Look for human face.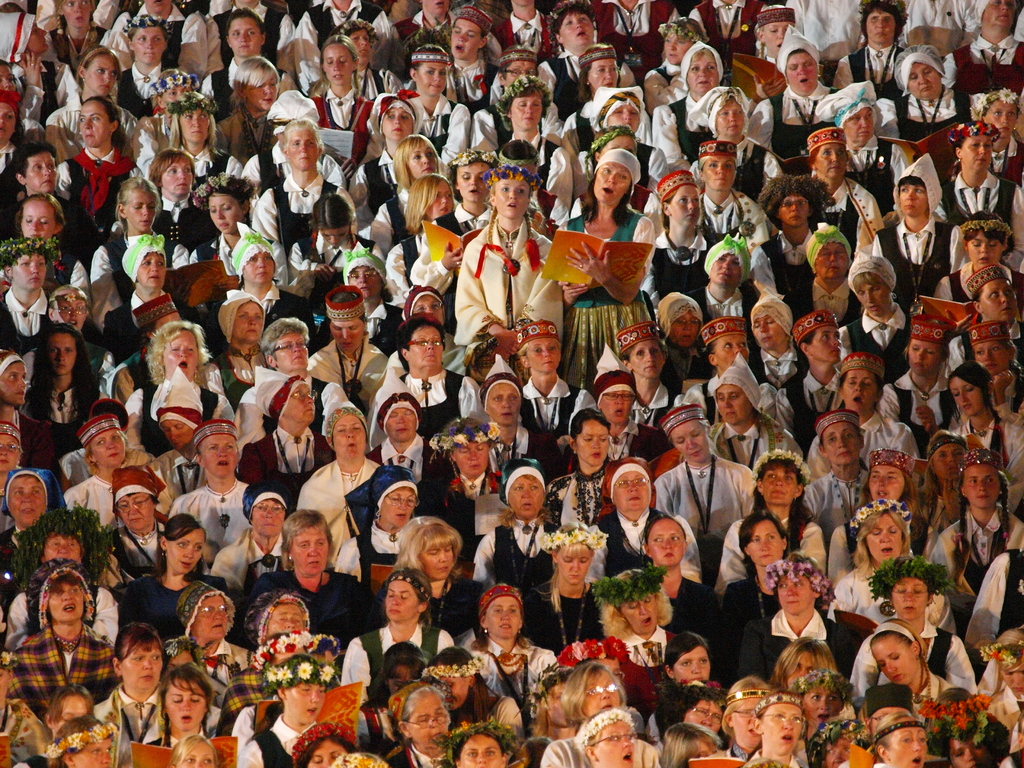
Found: <box>232,302,262,339</box>.
